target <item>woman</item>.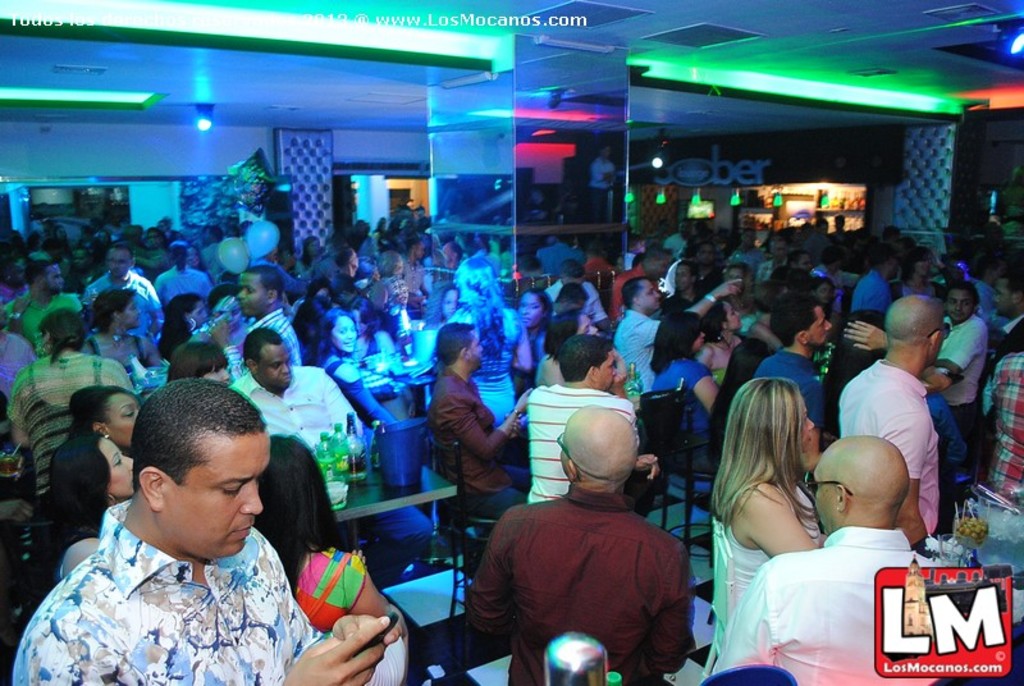
Target region: 316 303 401 427.
